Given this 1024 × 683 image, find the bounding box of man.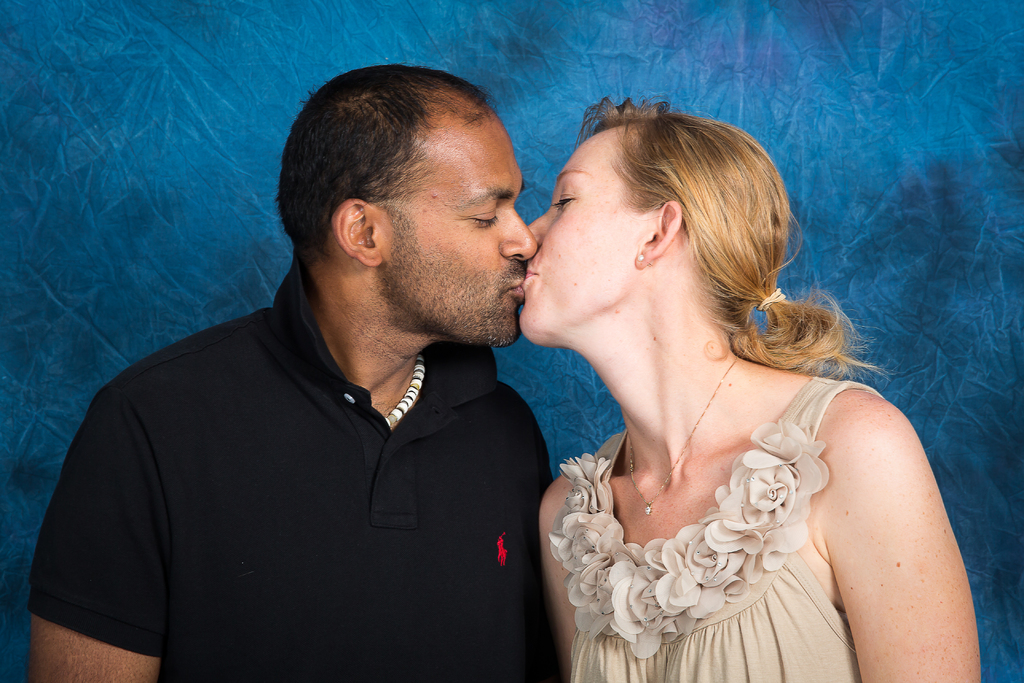
pyautogui.locateOnScreen(57, 67, 586, 673).
